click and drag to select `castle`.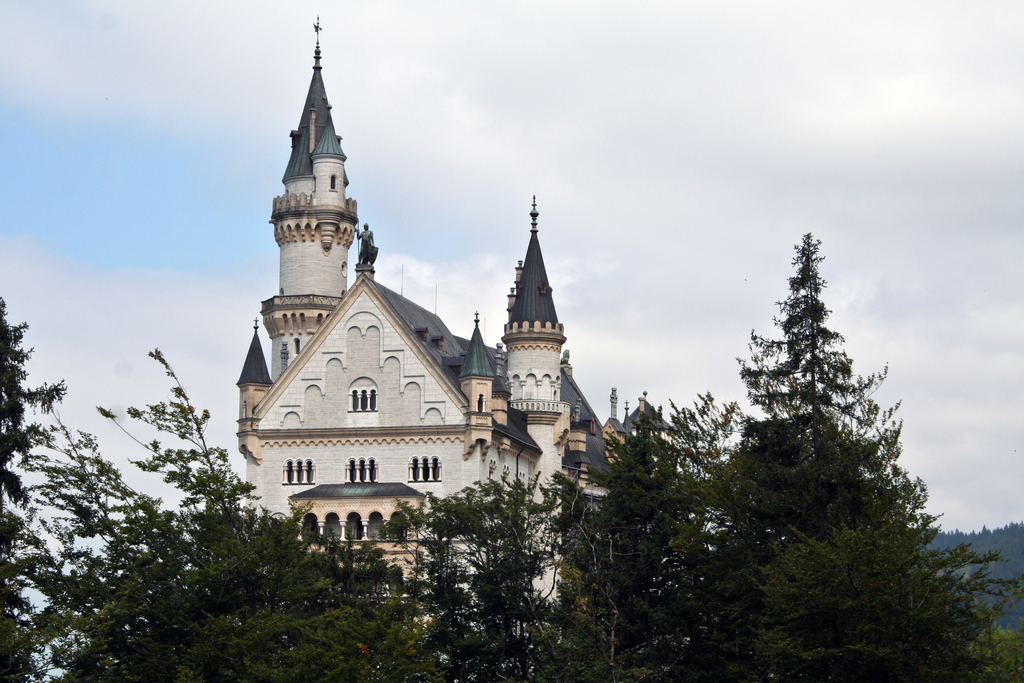
Selection: Rect(230, 38, 666, 613).
